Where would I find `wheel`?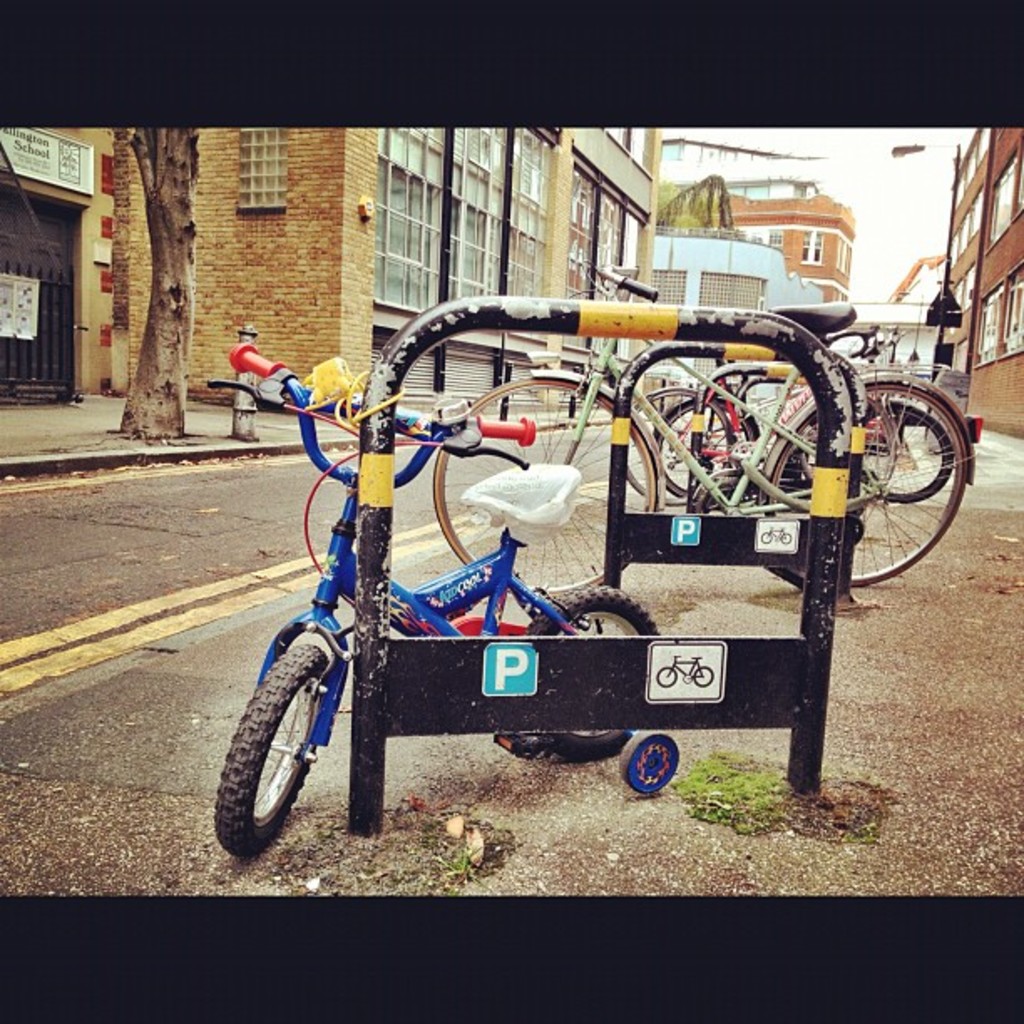
At <region>214, 643, 328, 853</region>.
